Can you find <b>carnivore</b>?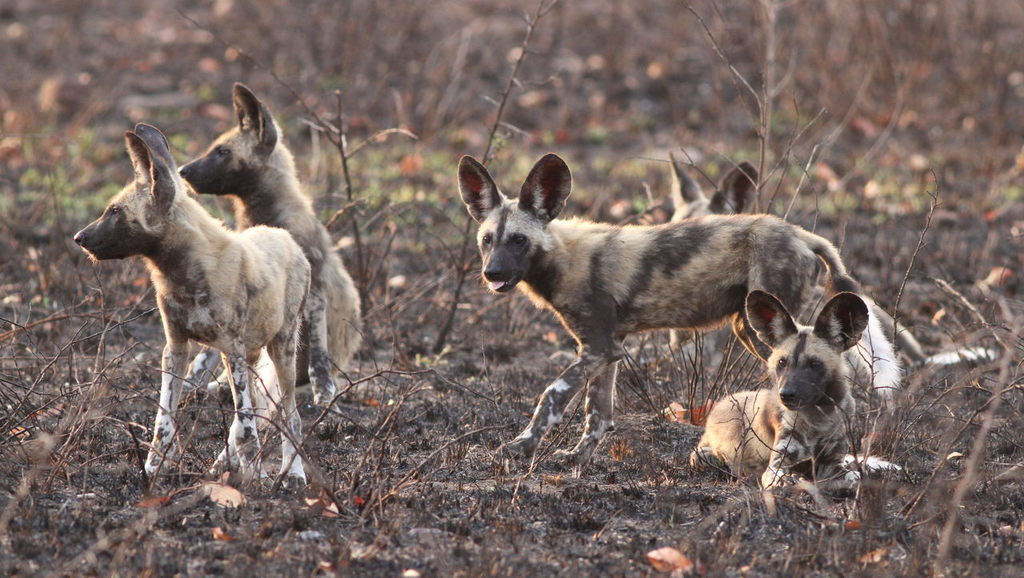
Yes, bounding box: rect(182, 73, 387, 403).
